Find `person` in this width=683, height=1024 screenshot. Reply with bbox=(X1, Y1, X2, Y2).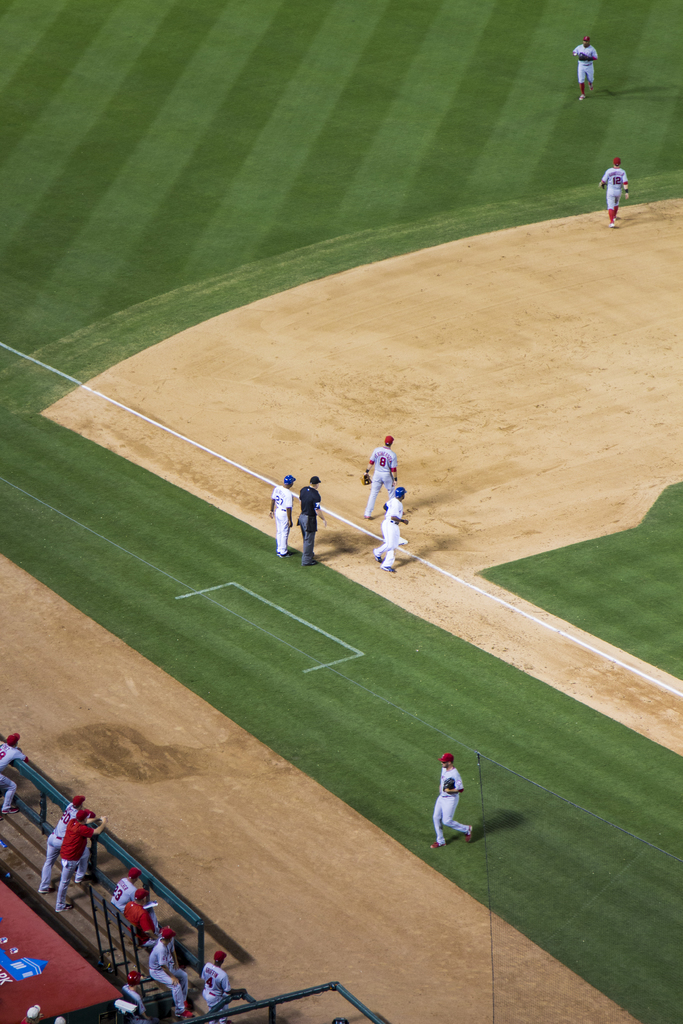
bbox=(57, 803, 104, 909).
